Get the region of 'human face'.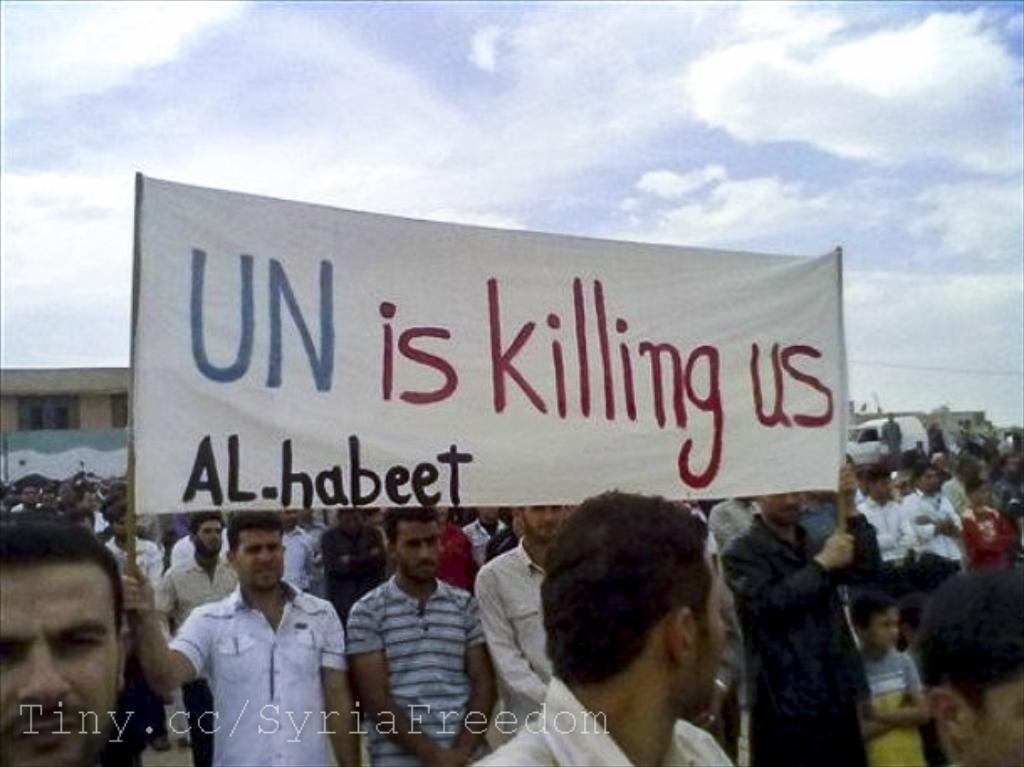
<box>520,500,566,544</box>.
